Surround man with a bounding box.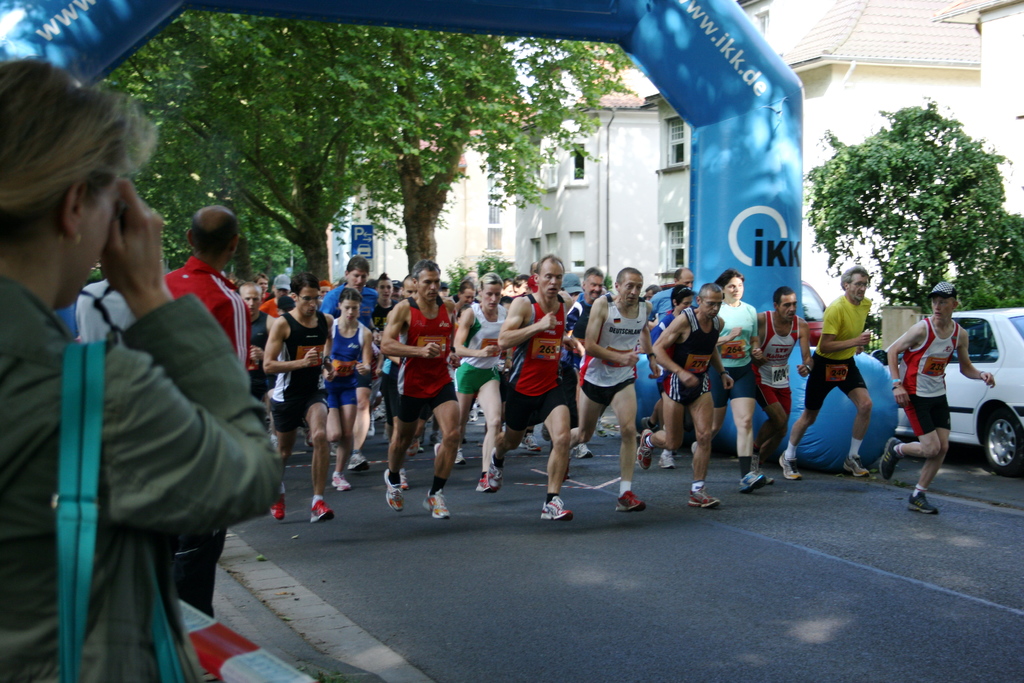
locate(639, 265, 701, 329).
